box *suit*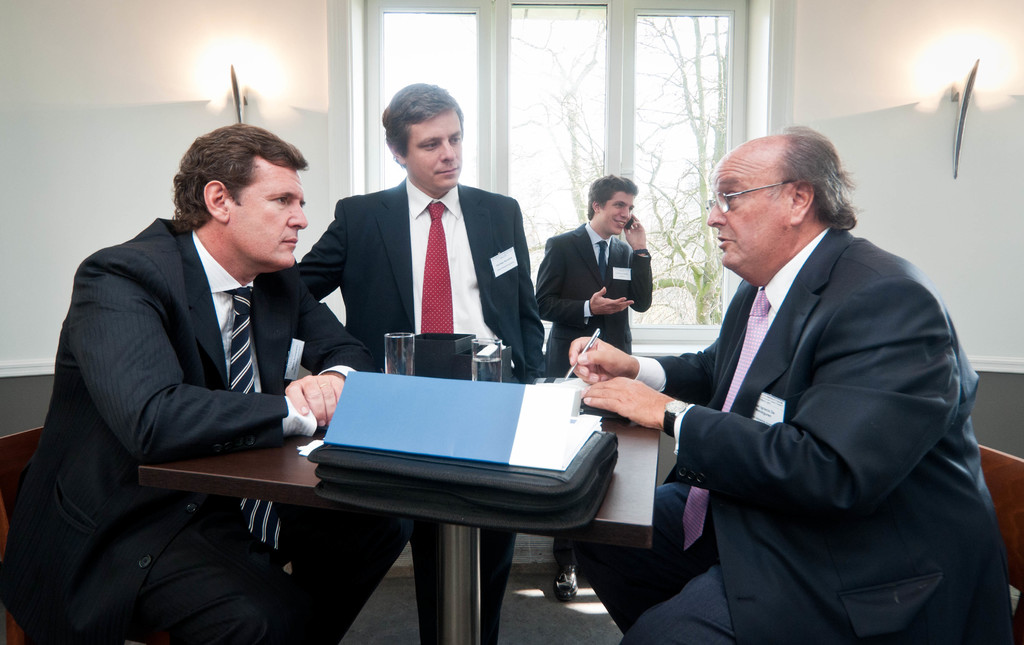
530:221:653:568
